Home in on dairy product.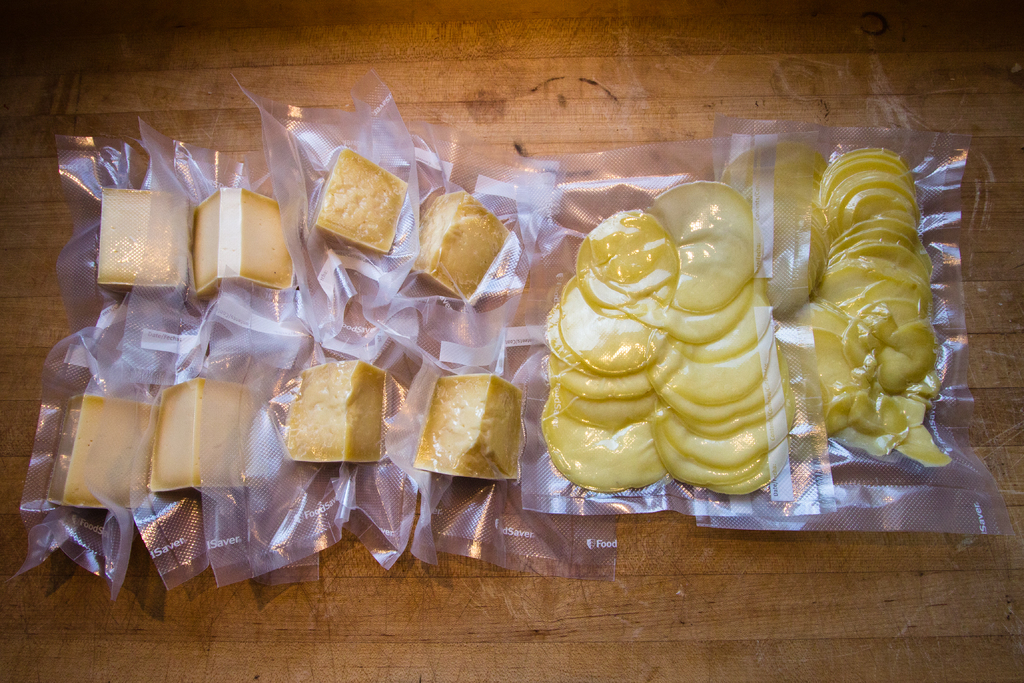
Homed in at [left=410, top=194, right=535, bottom=297].
